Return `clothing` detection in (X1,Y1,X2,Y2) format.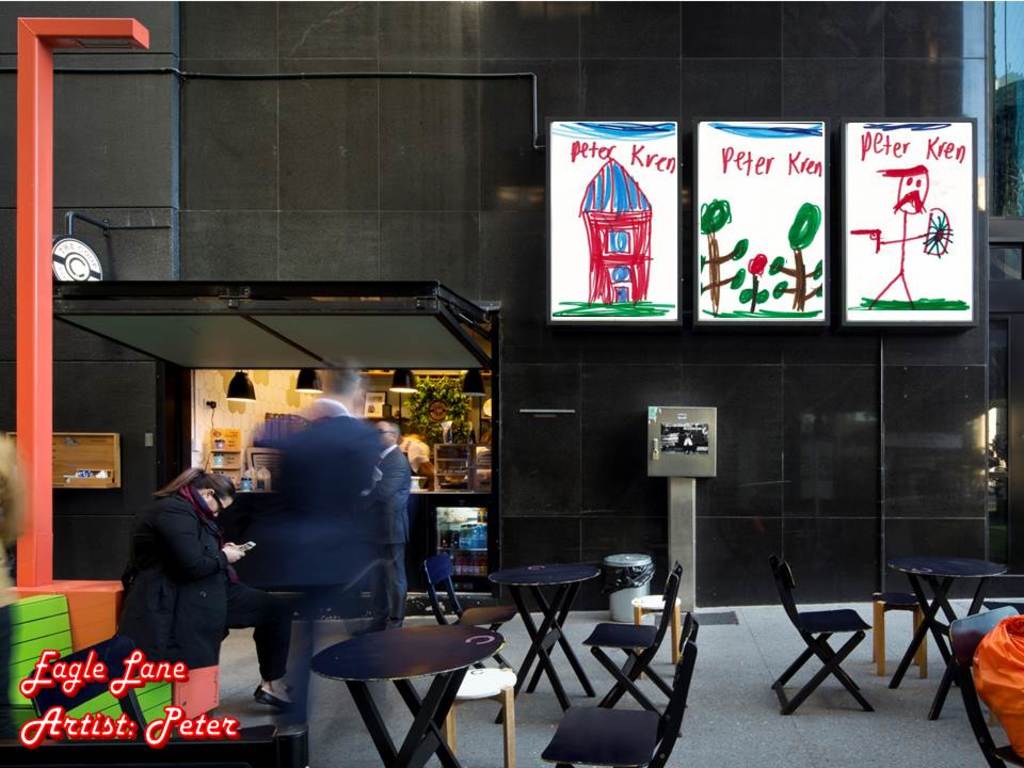
(265,415,386,582).
